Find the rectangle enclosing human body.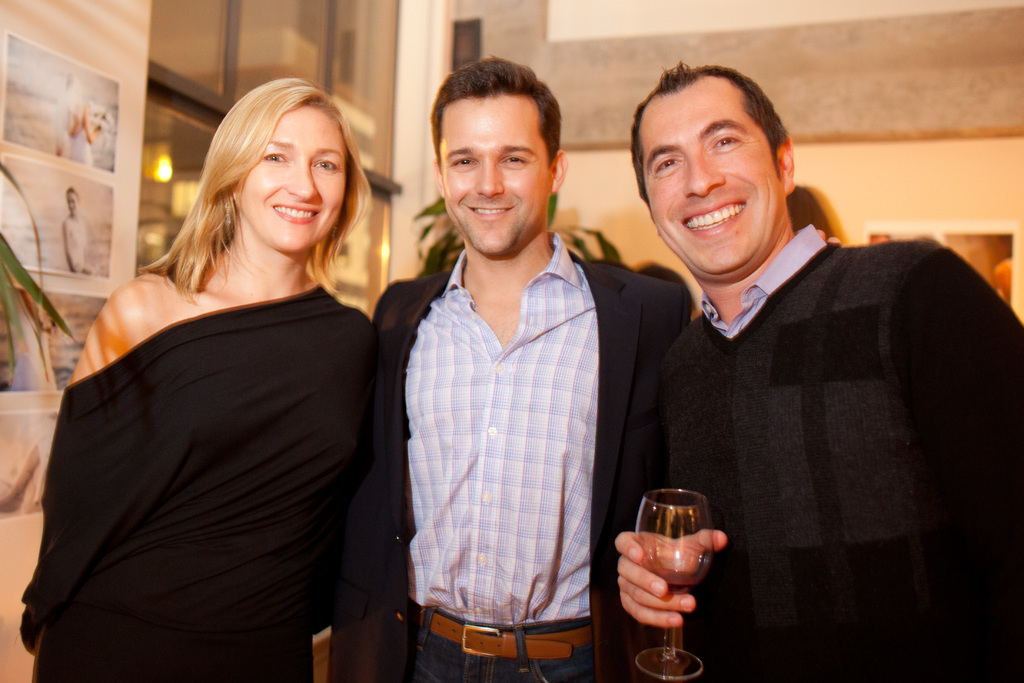
{"x1": 63, "y1": 187, "x2": 95, "y2": 270}.
